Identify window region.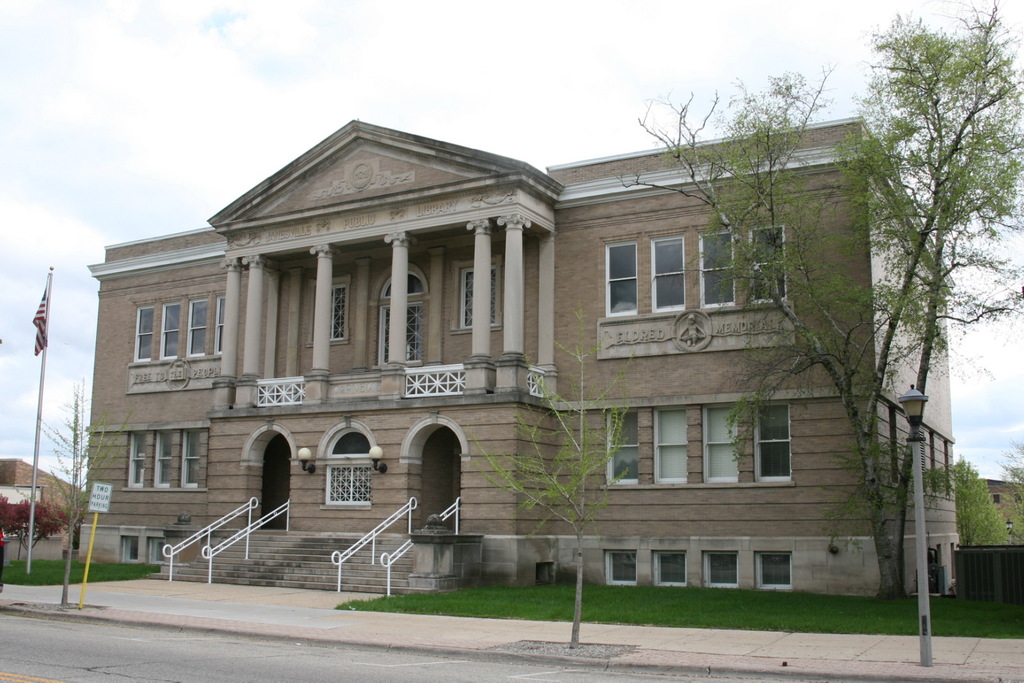
Region: left=596, top=216, right=720, bottom=332.
